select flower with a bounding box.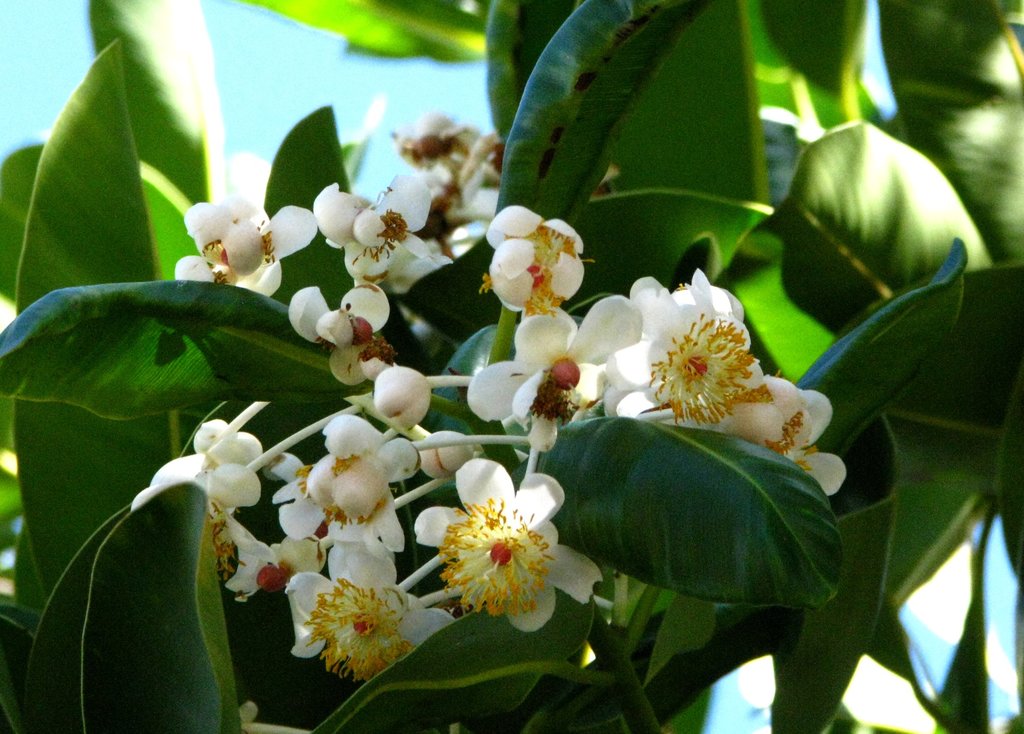
bbox=(414, 456, 598, 634).
